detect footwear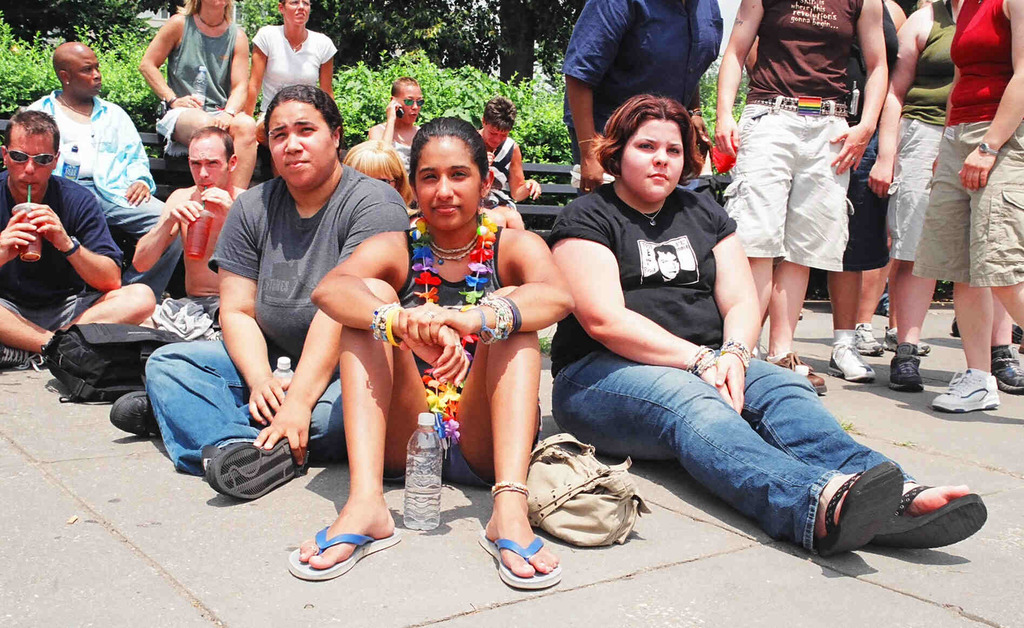
0:343:44:371
